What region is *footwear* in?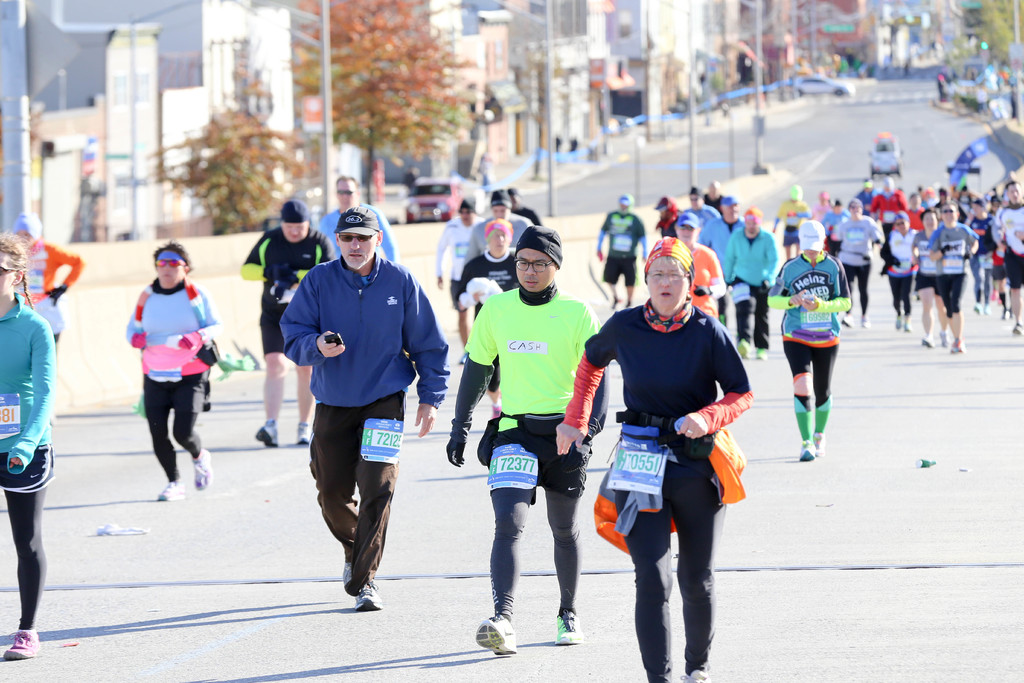
Rect(297, 423, 311, 445).
